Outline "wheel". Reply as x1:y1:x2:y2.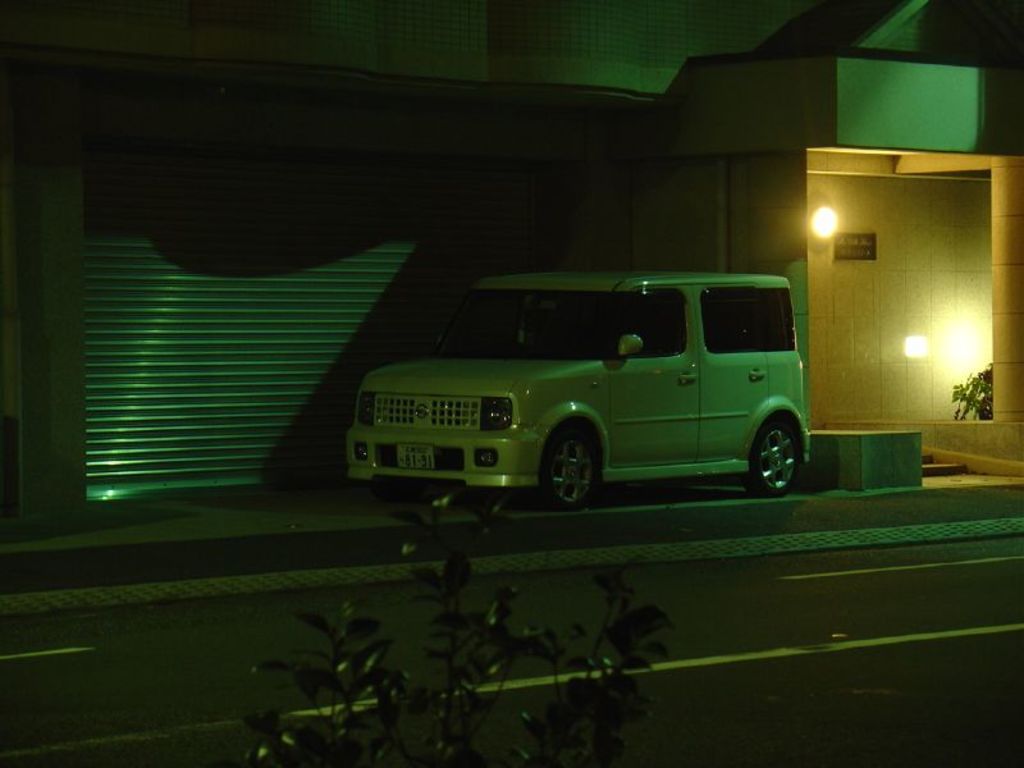
748:416:804:498.
